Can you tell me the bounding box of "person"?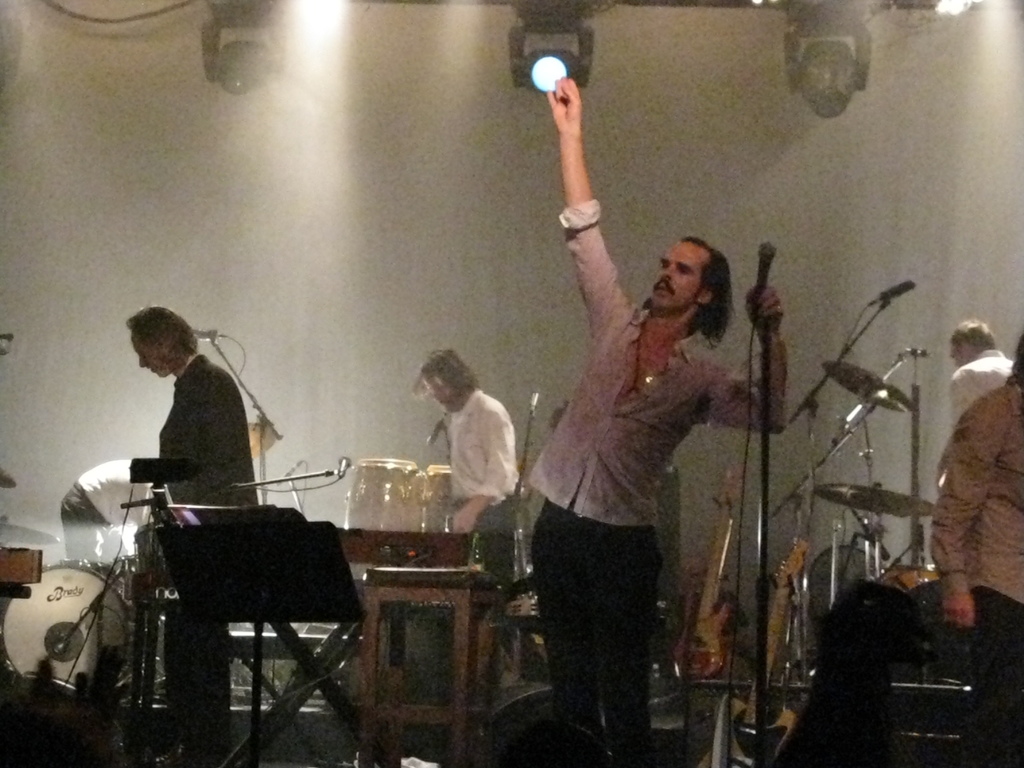
[950, 318, 1016, 431].
